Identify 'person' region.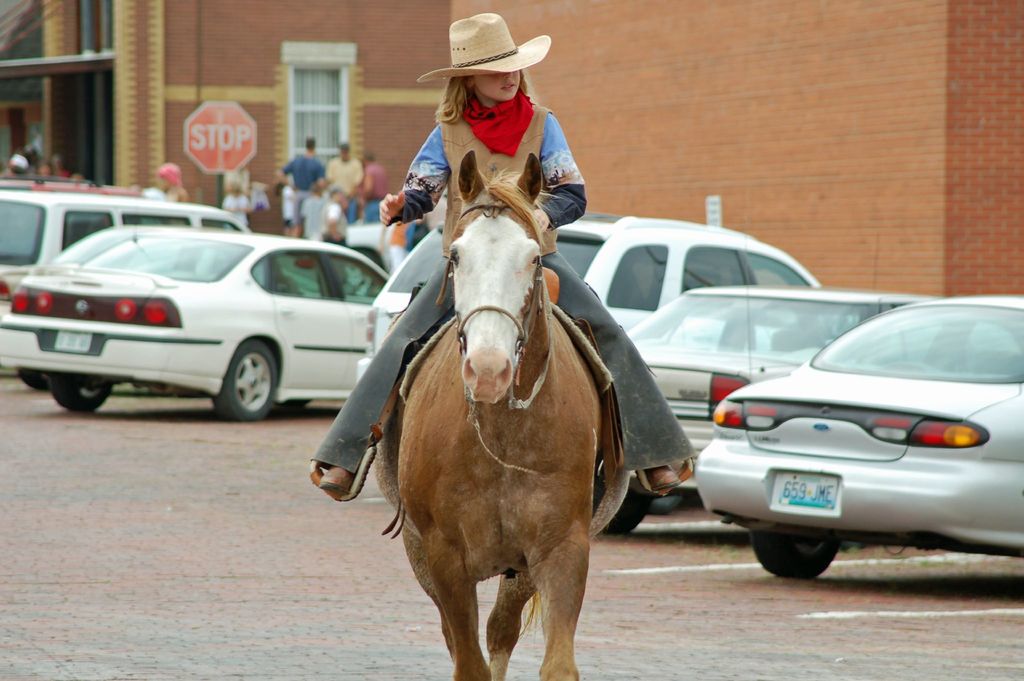
Region: region(310, 13, 708, 495).
